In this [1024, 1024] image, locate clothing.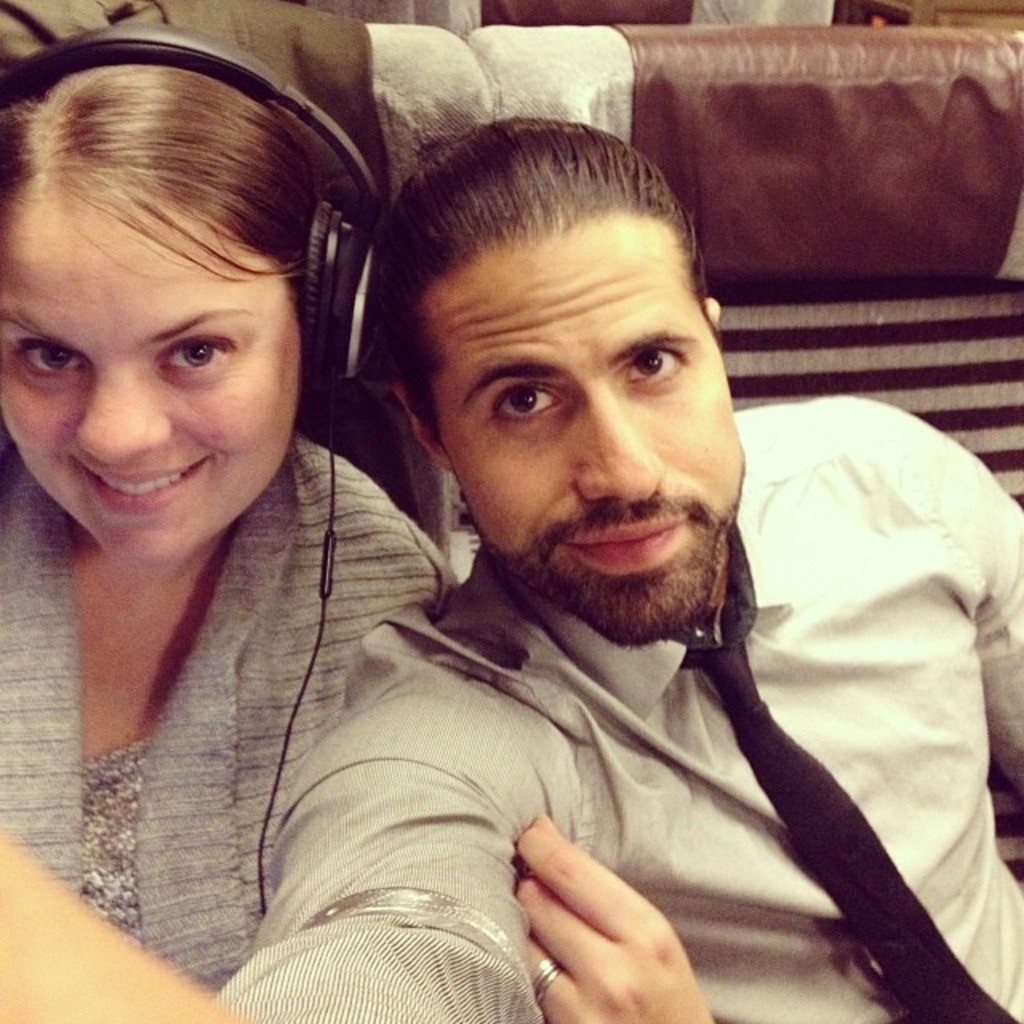
Bounding box: 0/430/461/1022.
